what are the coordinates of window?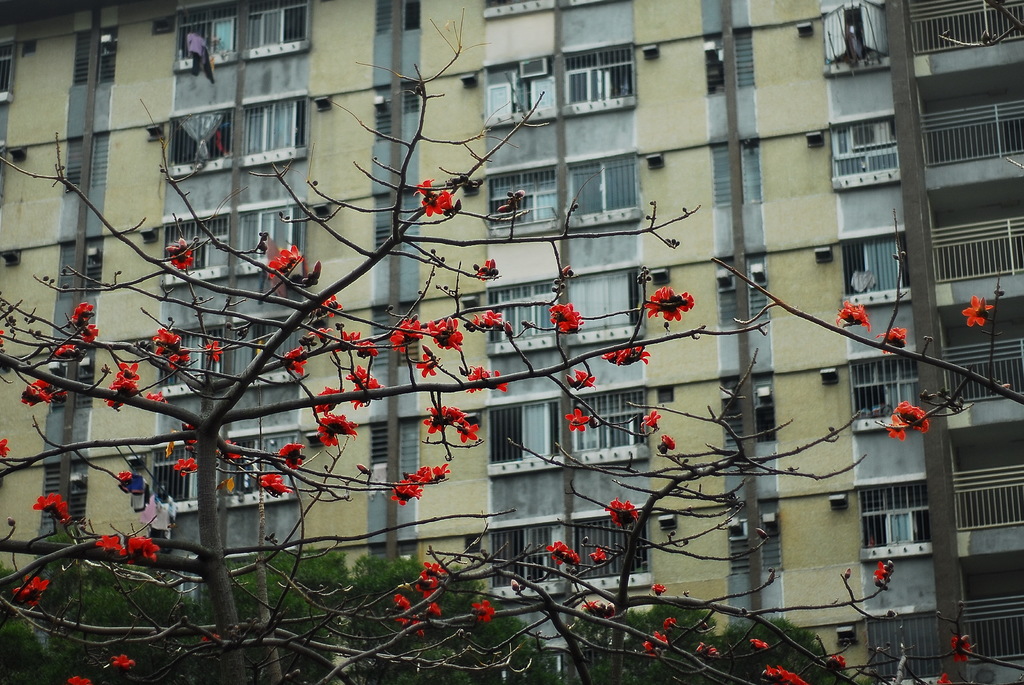
rect(372, 85, 421, 140).
